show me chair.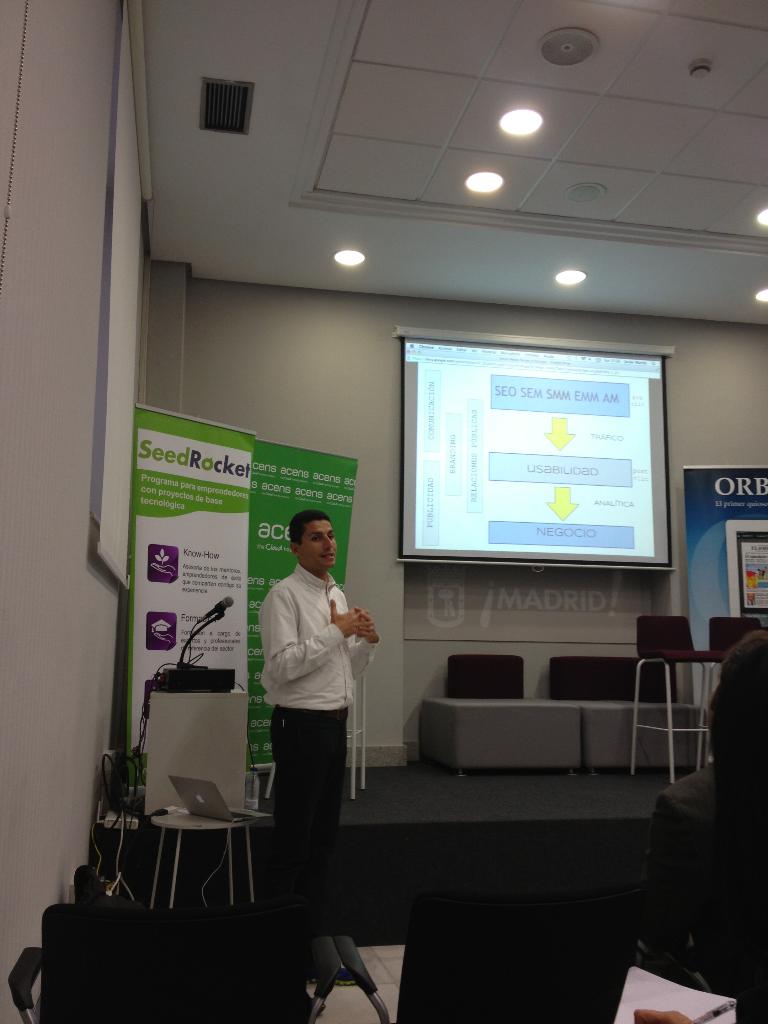
chair is here: (x1=630, y1=611, x2=726, y2=785).
